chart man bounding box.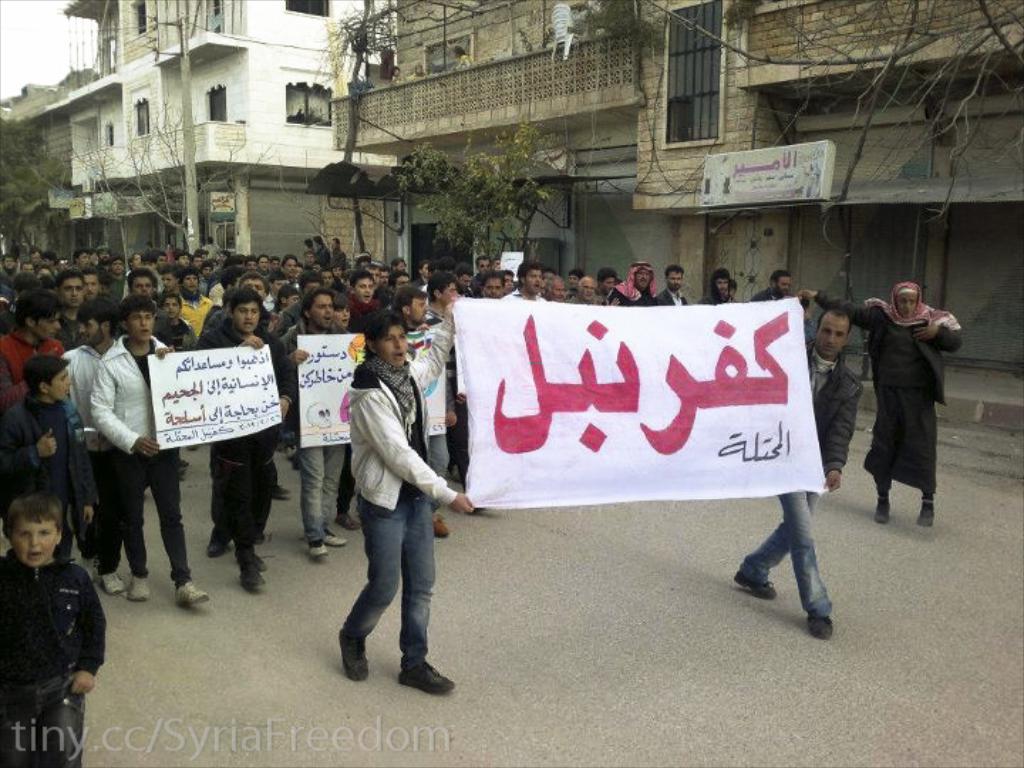
Charted: 698 267 735 304.
